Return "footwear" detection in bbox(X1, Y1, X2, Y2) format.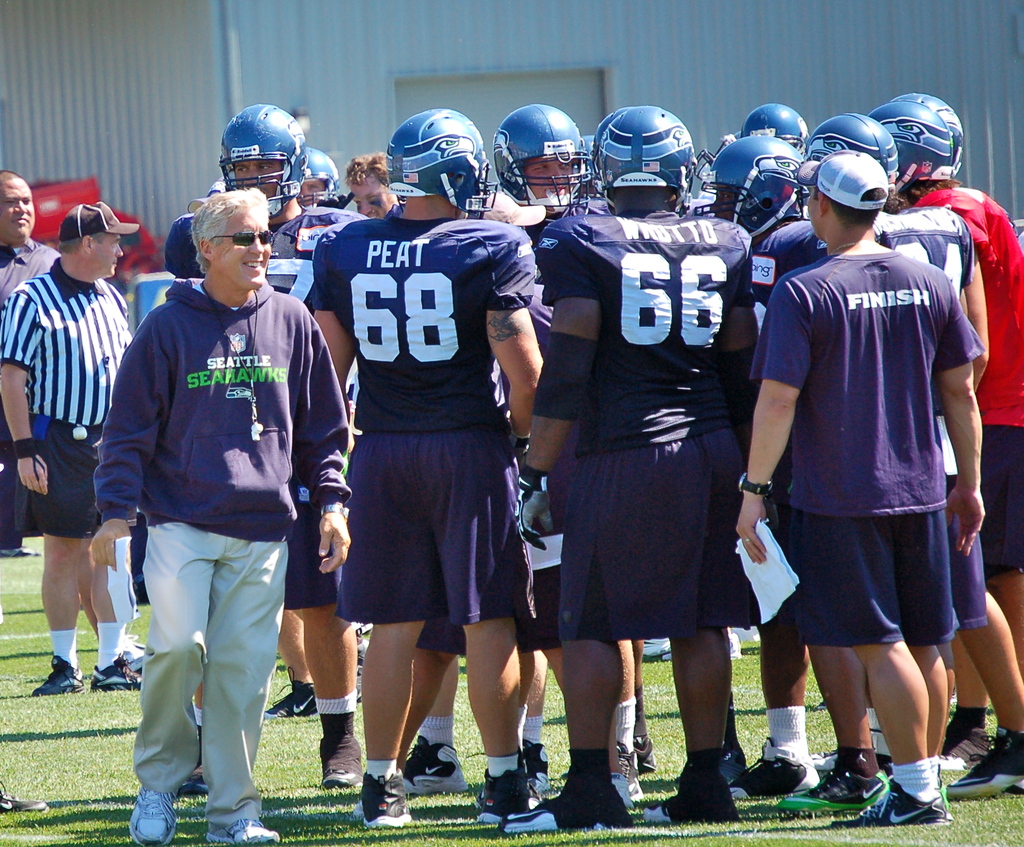
bbox(636, 762, 731, 819).
